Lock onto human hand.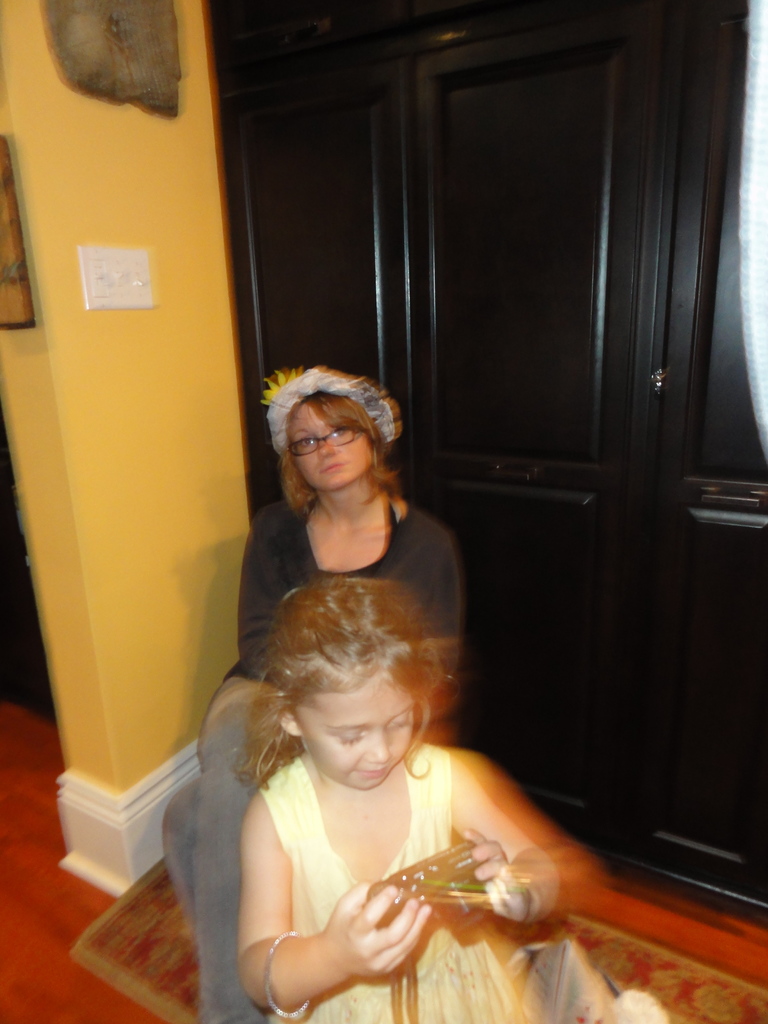
Locked: left=458, top=827, right=532, bottom=920.
